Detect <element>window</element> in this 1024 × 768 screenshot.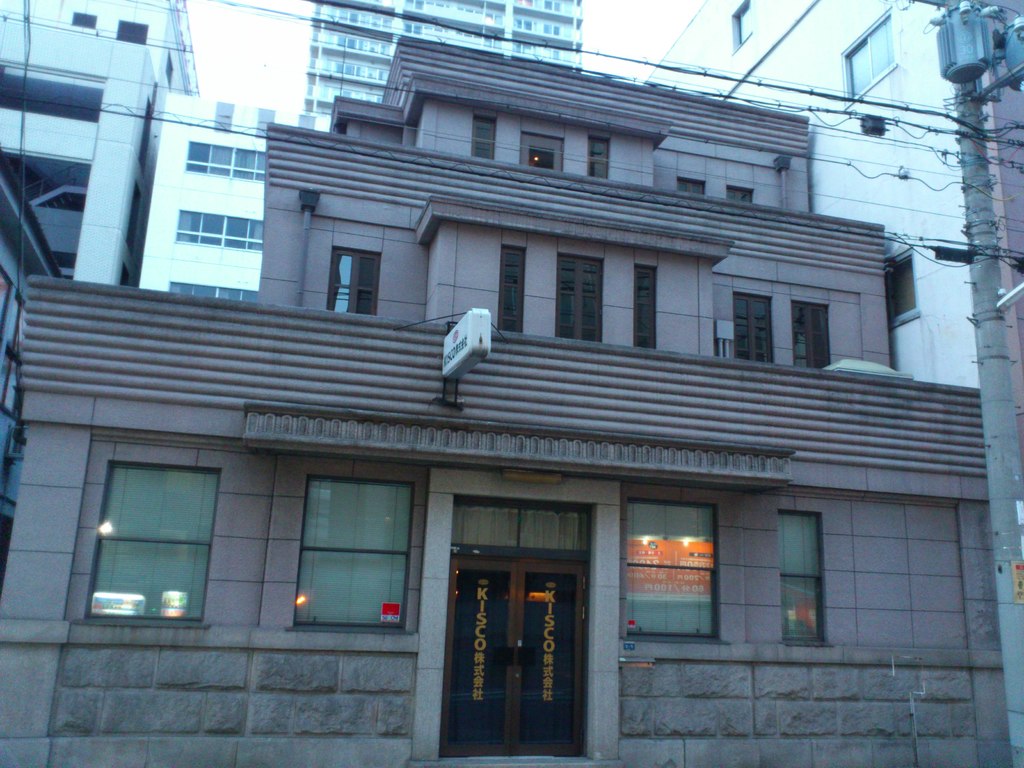
Detection: [left=790, top=296, right=833, bottom=367].
